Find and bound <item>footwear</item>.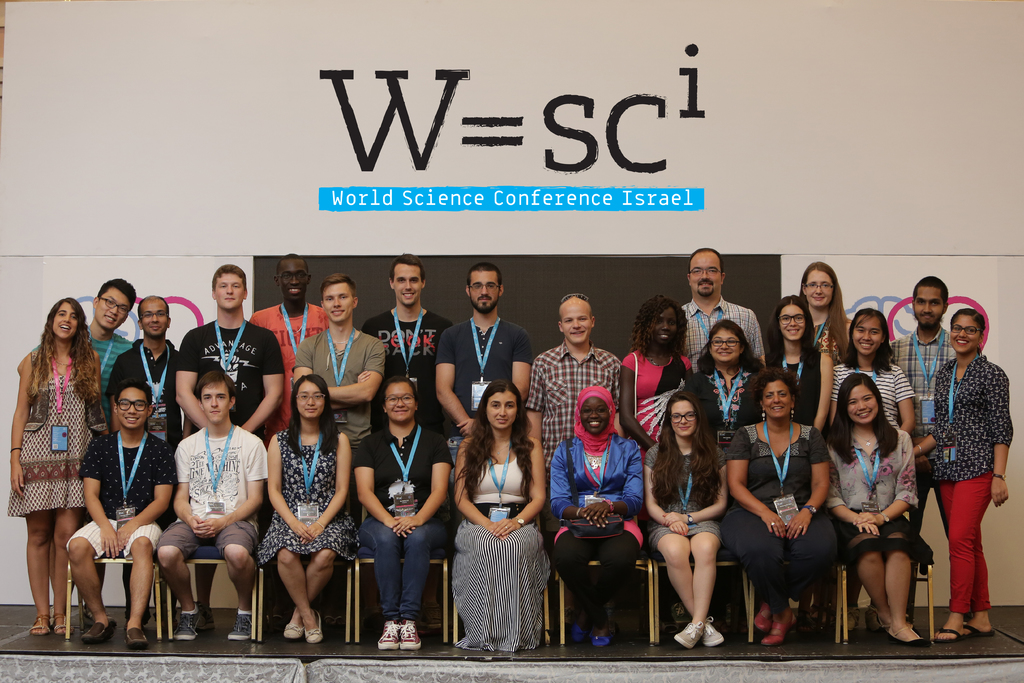
Bound: crop(303, 611, 323, 643).
